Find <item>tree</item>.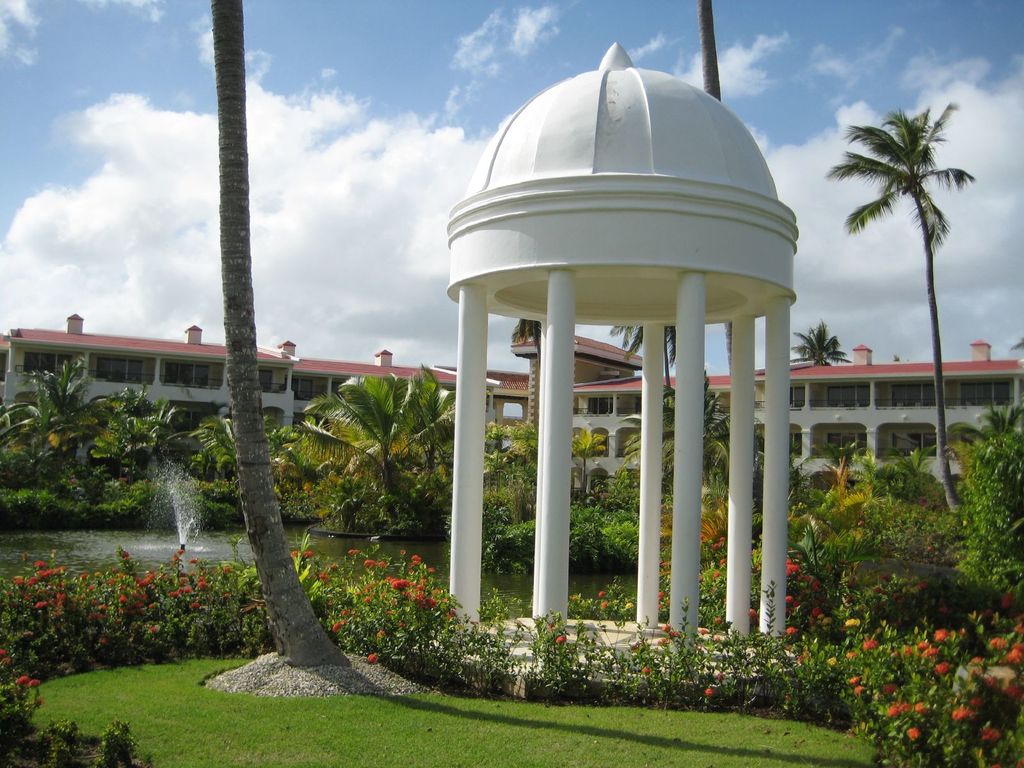
select_region(608, 316, 684, 427).
